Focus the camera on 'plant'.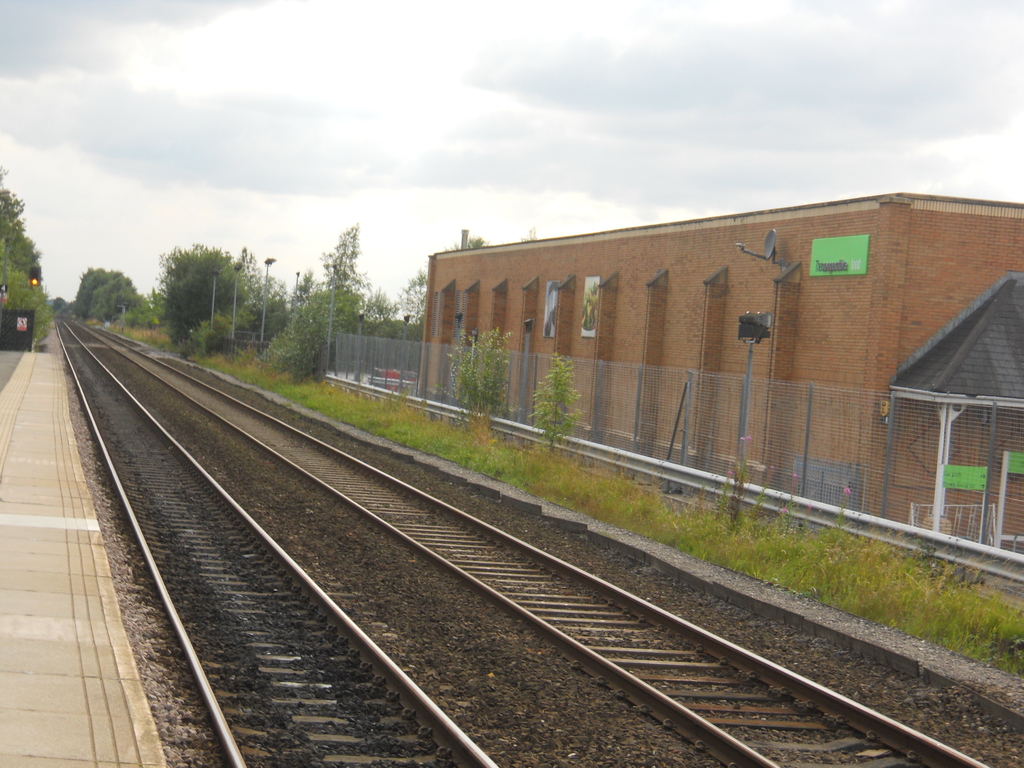
Focus region: box=[529, 345, 580, 450].
